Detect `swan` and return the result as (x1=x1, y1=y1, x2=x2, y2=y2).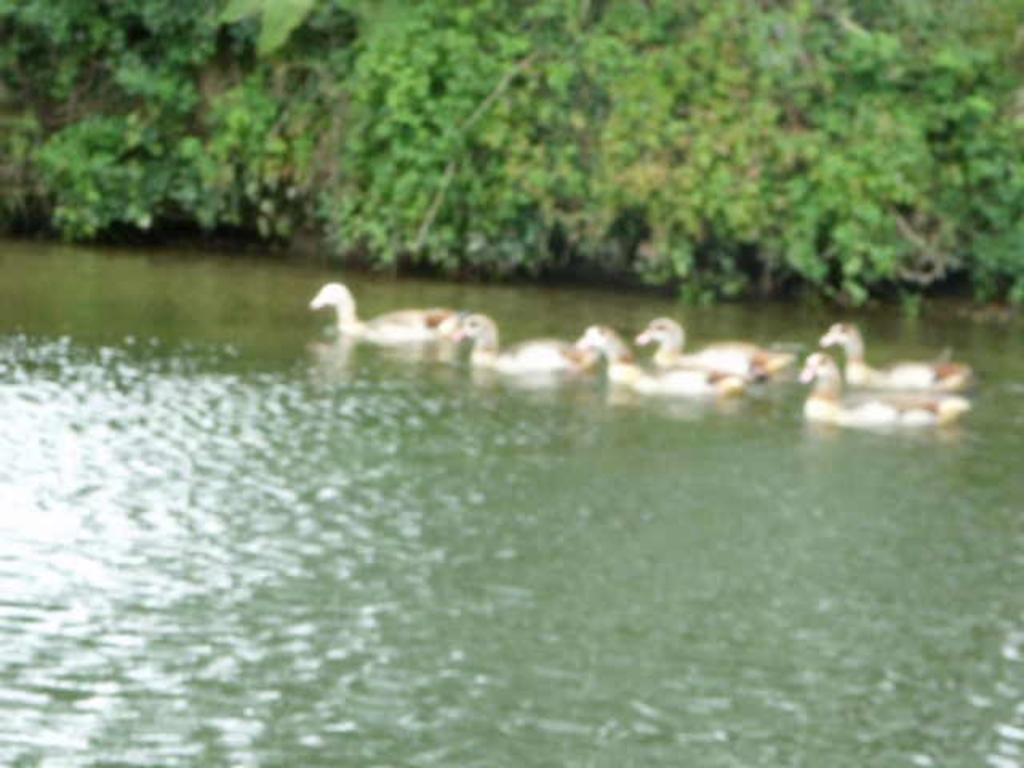
(x1=811, y1=317, x2=966, y2=389).
